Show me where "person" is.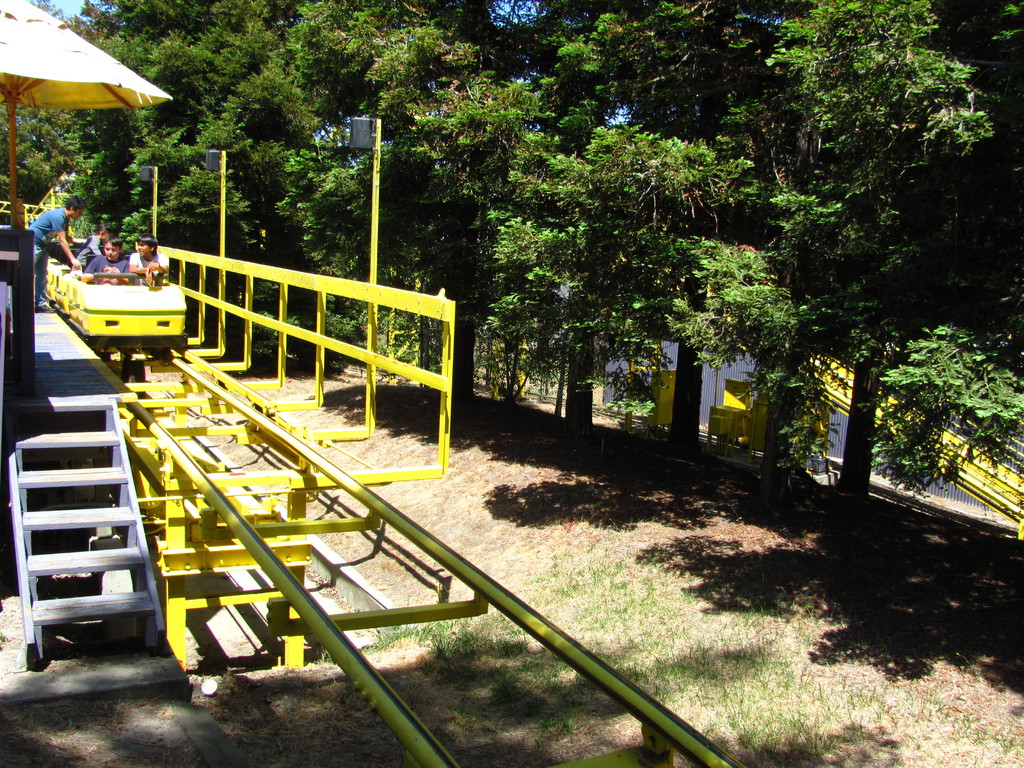
"person" is at l=82, t=237, r=130, b=283.
